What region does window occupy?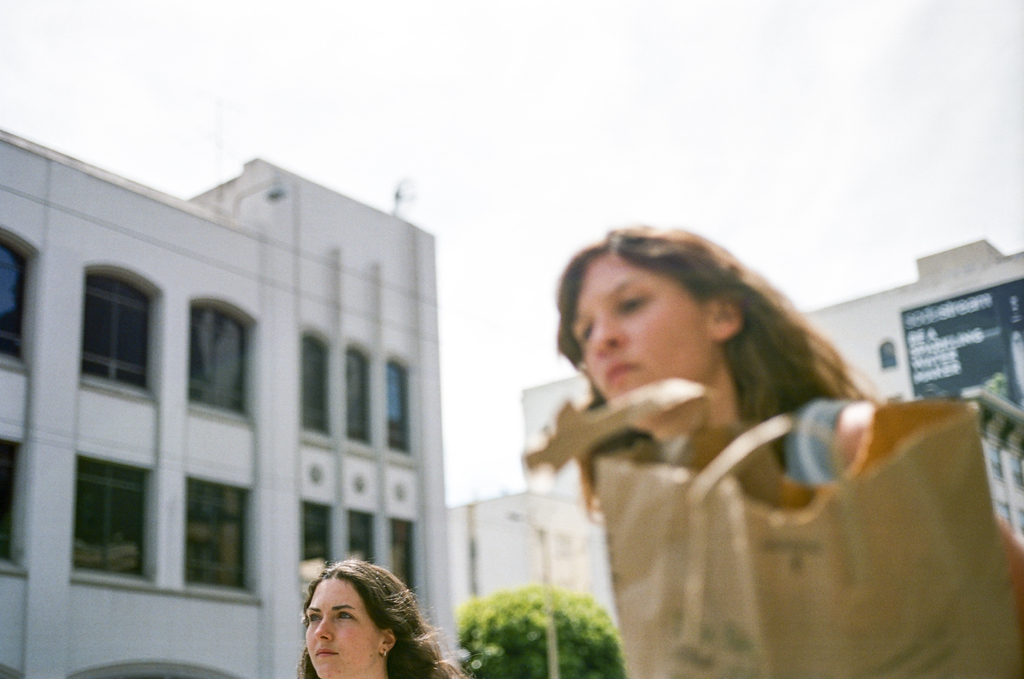
(0, 431, 33, 580).
